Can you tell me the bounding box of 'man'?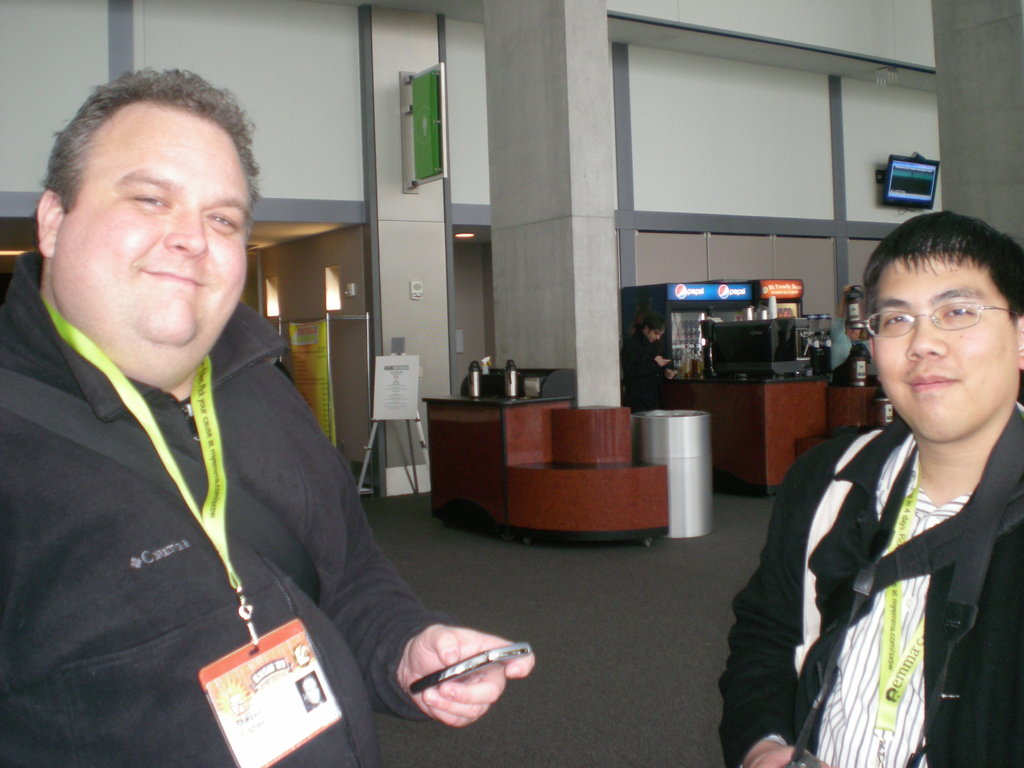
Rect(619, 315, 678, 410).
